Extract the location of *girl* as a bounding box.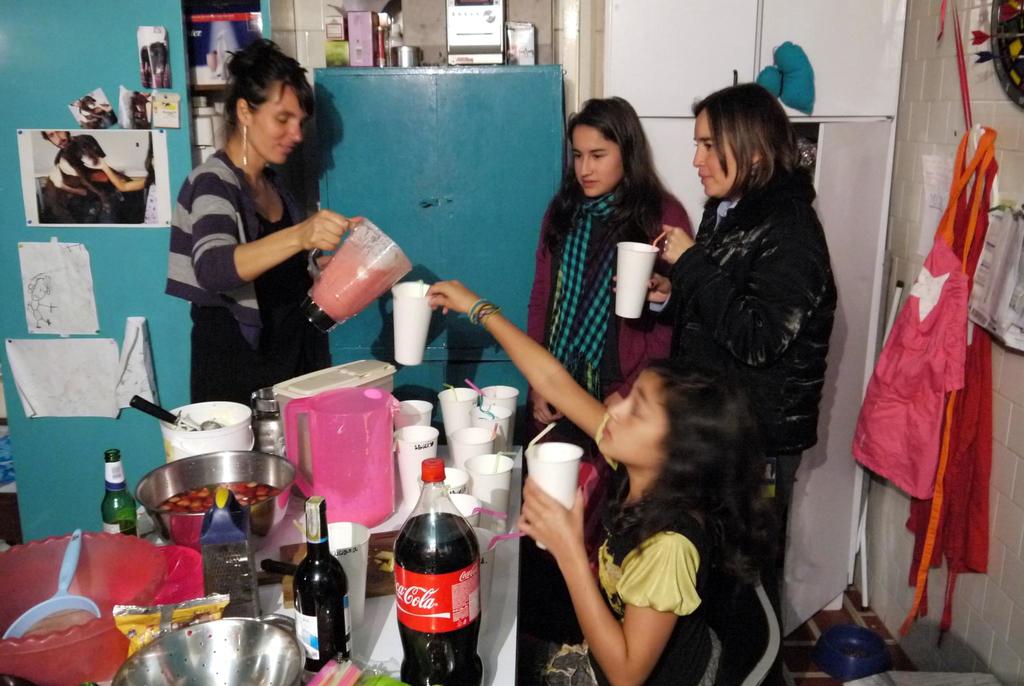
{"left": 422, "top": 279, "right": 775, "bottom": 685}.
